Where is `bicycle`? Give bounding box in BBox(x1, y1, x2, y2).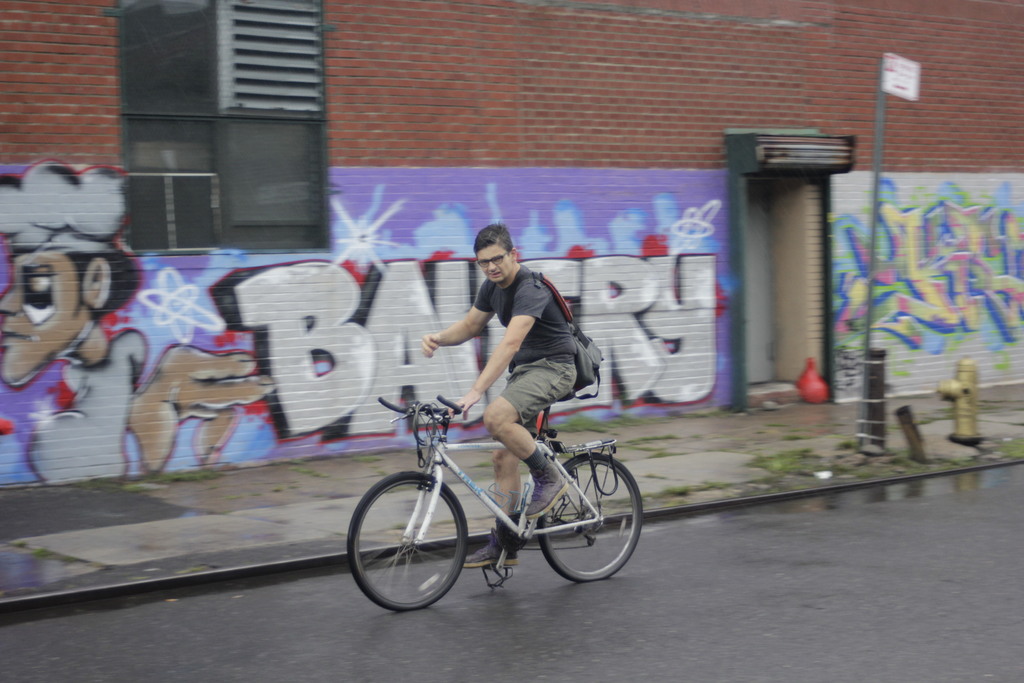
BBox(346, 371, 641, 609).
